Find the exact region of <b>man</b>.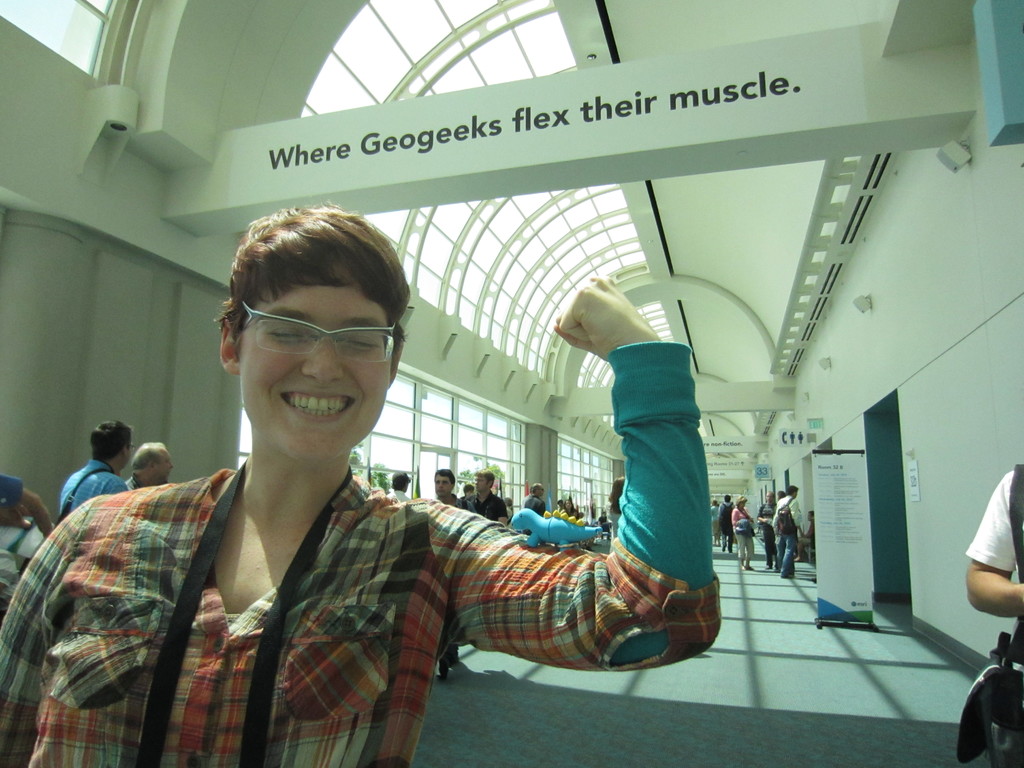
Exact region: {"x1": 715, "y1": 493, "x2": 735, "y2": 552}.
